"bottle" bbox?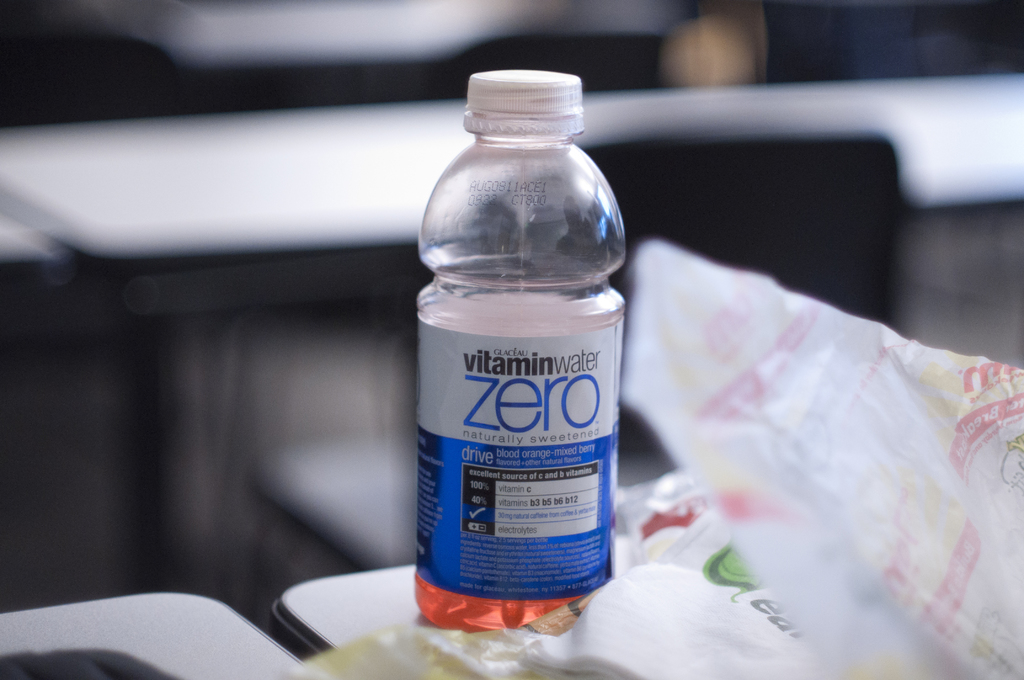
[x1=411, y1=61, x2=646, y2=637]
